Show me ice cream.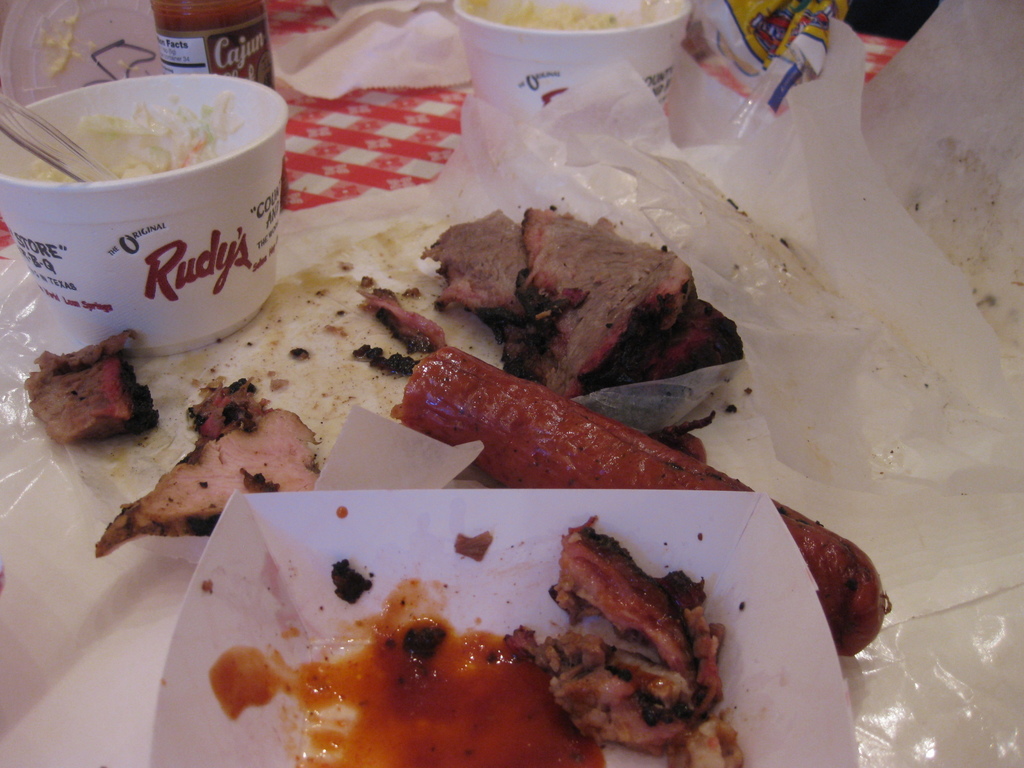
ice cream is here: box=[17, 107, 243, 188].
